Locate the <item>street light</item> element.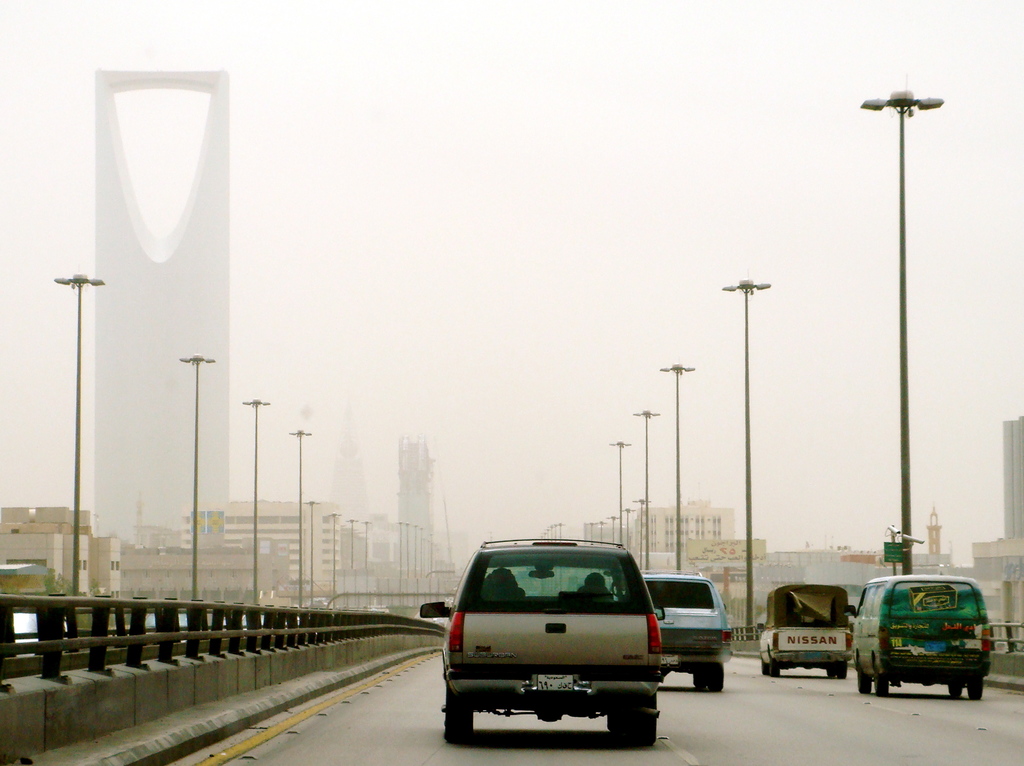
Element bbox: (239,395,271,607).
